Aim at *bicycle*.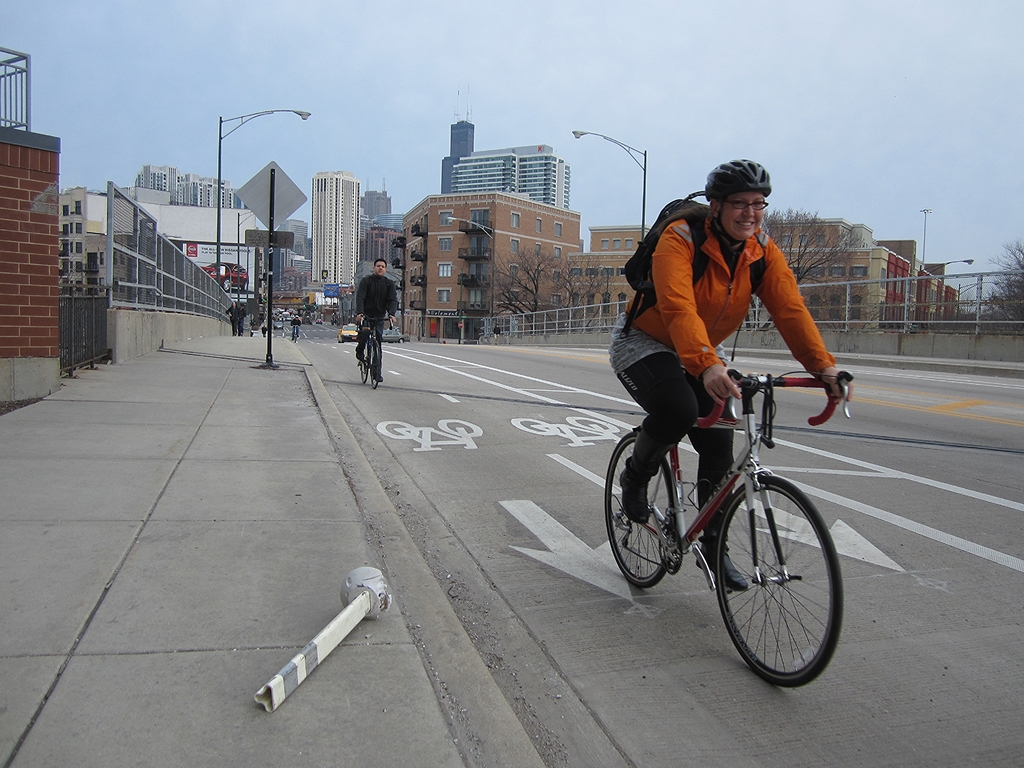
Aimed at 288 309 305 342.
